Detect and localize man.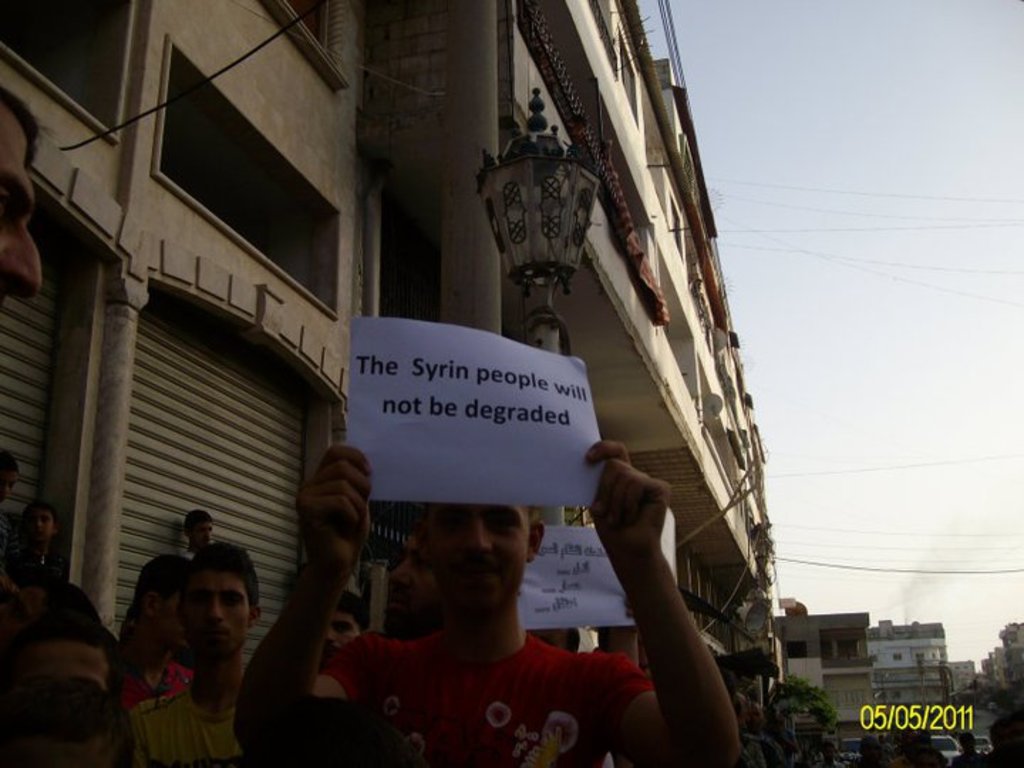
Localized at BBox(183, 505, 216, 555).
